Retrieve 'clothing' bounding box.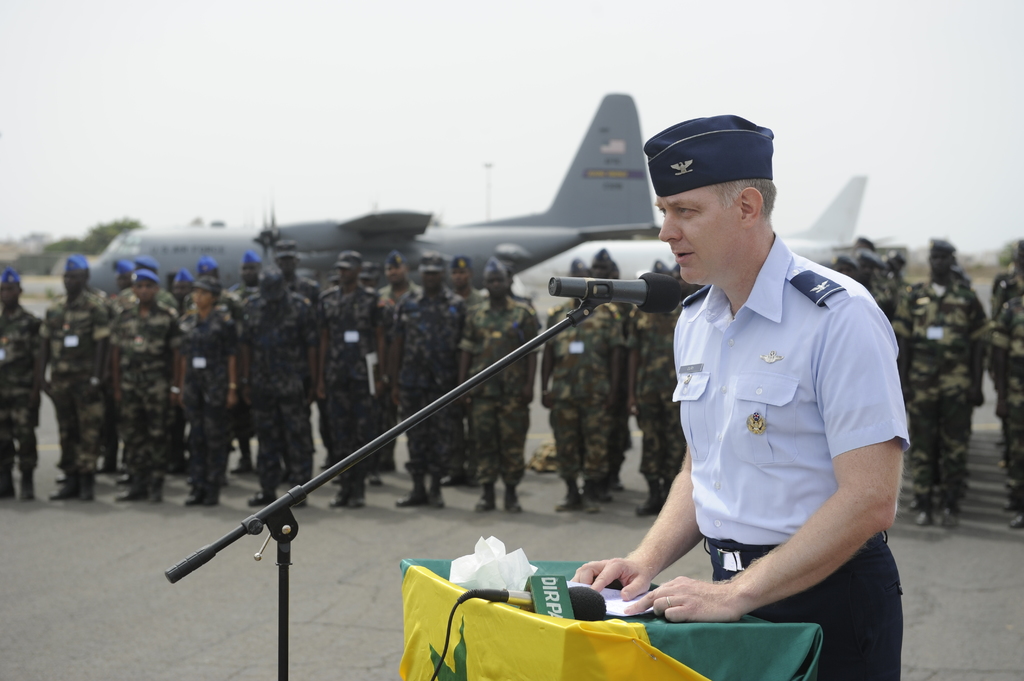
Bounding box: pyautogui.locateOnScreen(234, 292, 317, 481).
